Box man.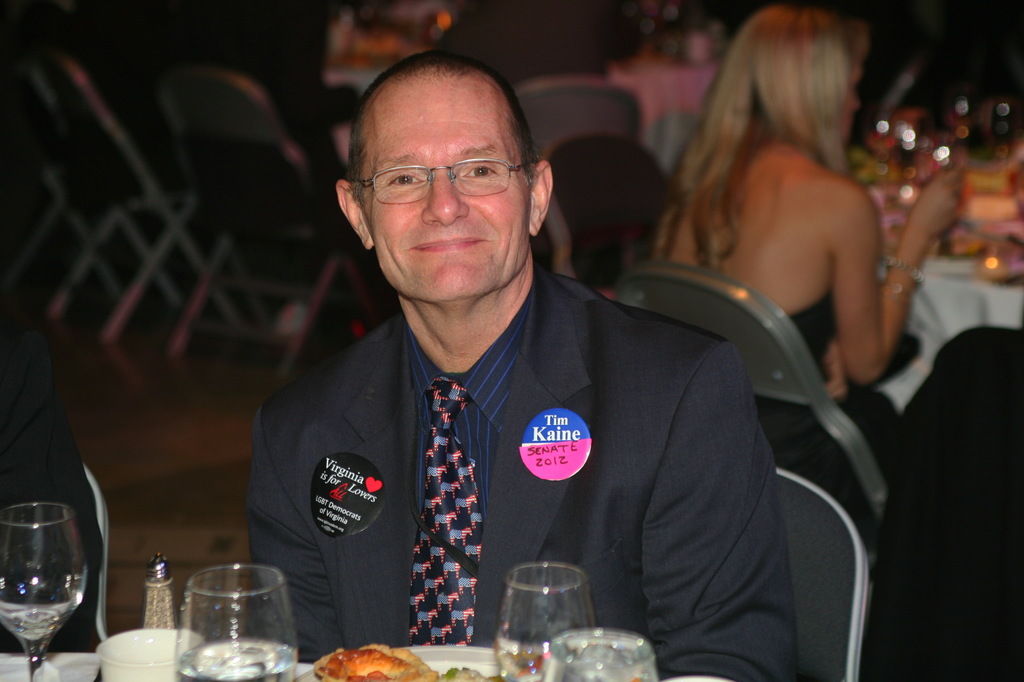
[x1=227, y1=59, x2=805, y2=681].
